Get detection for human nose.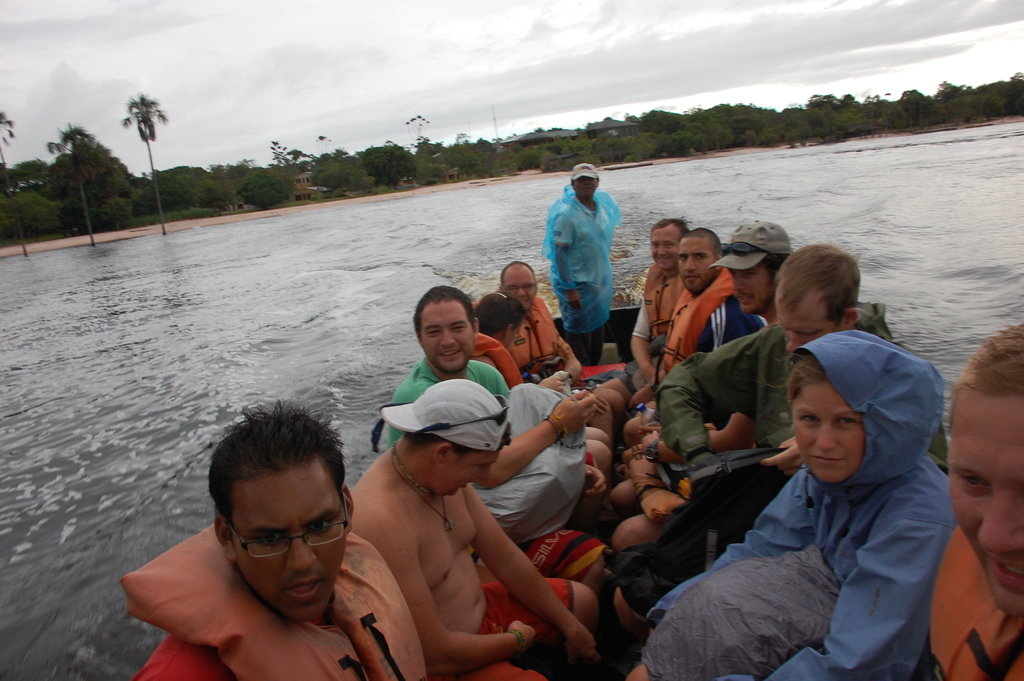
Detection: bbox(285, 535, 319, 568).
